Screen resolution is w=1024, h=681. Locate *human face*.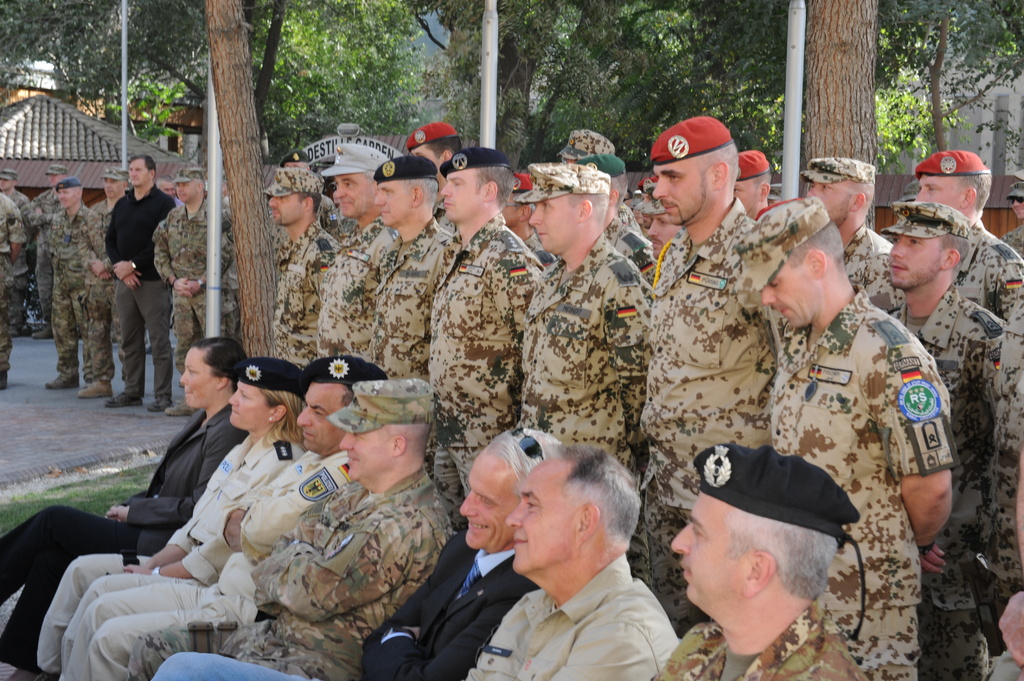
{"x1": 527, "y1": 197, "x2": 578, "y2": 252}.
